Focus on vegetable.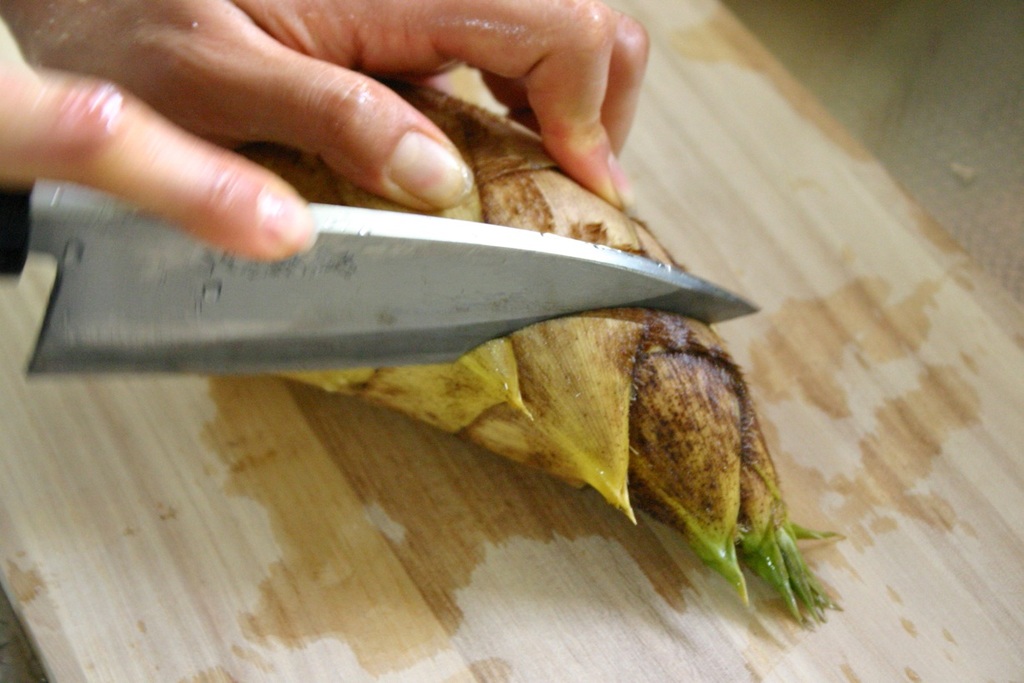
Focused at region(268, 65, 844, 632).
